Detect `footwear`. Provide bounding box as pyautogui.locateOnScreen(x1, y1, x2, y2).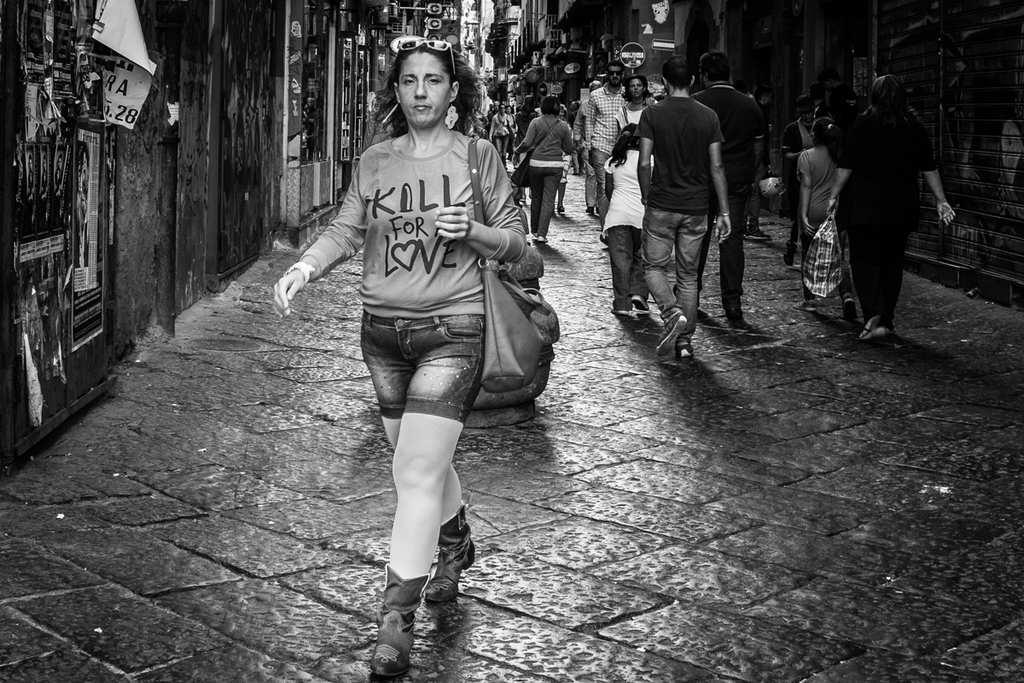
pyautogui.locateOnScreen(596, 206, 601, 214).
